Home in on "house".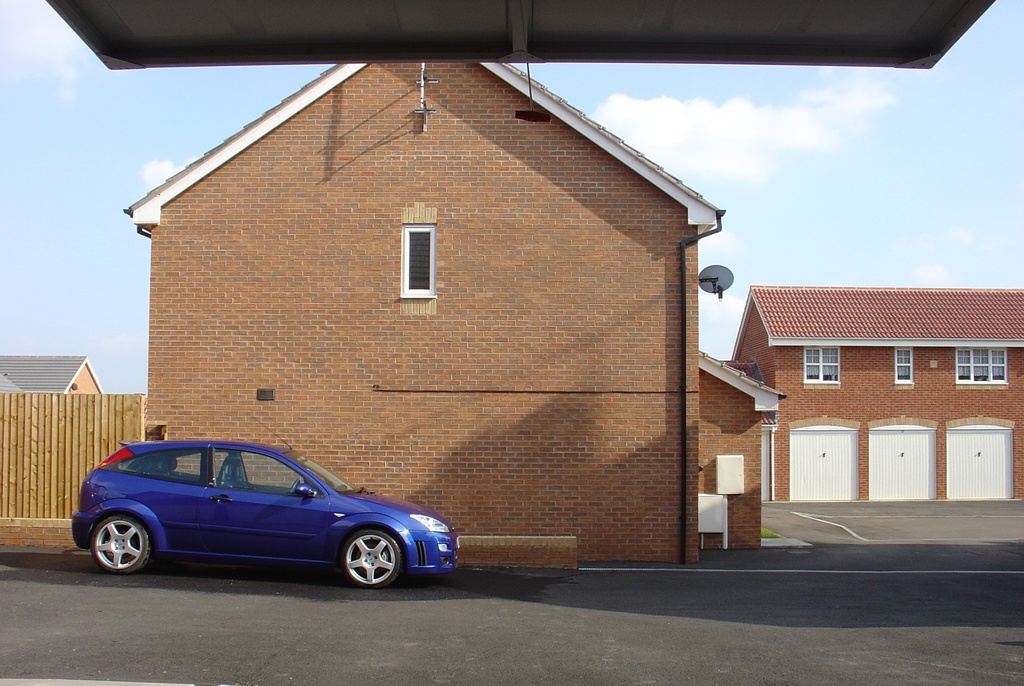
Homed in at (left=119, top=42, right=724, bottom=559).
